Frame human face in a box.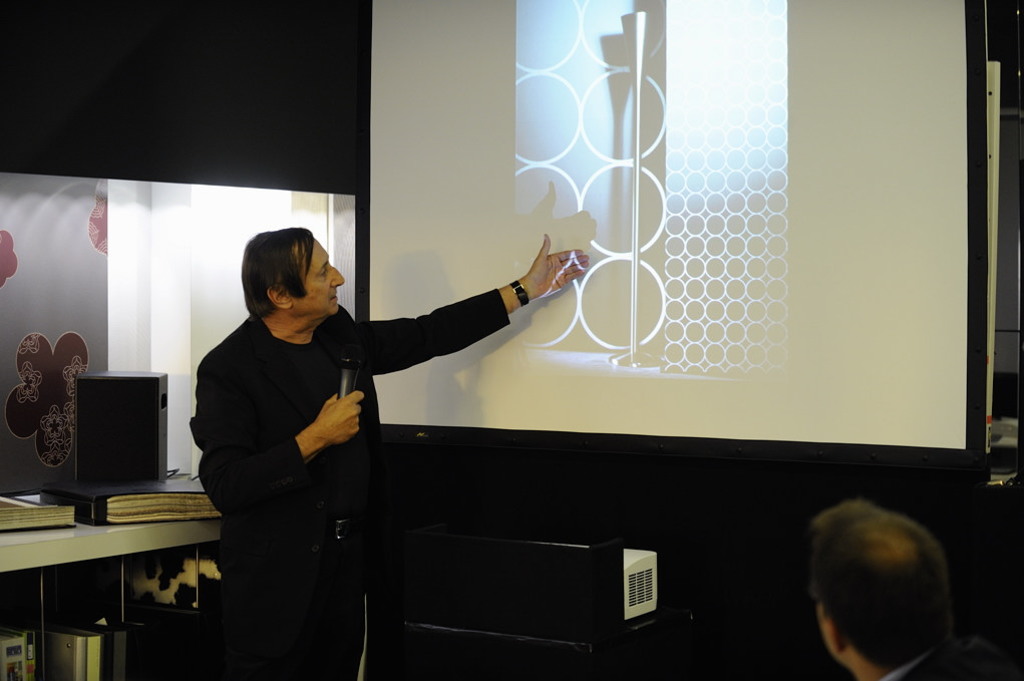
x1=295 y1=238 x2=347 y2=318.
